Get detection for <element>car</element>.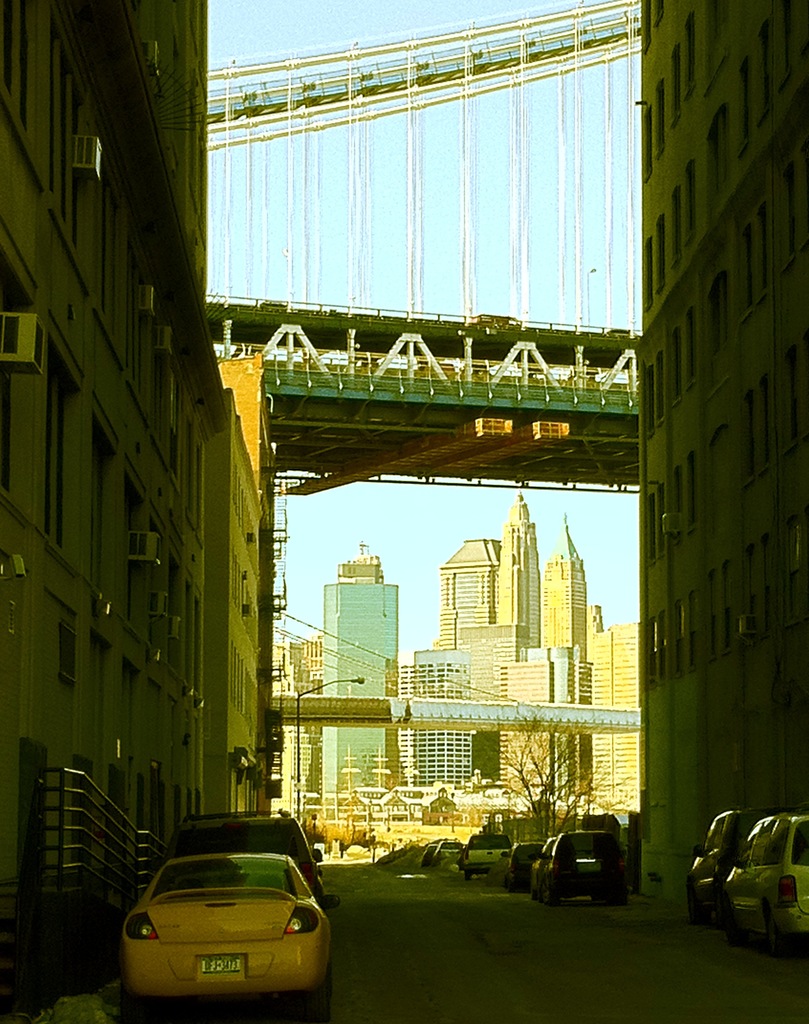
Detection: region(502, 840, 552, 888).
